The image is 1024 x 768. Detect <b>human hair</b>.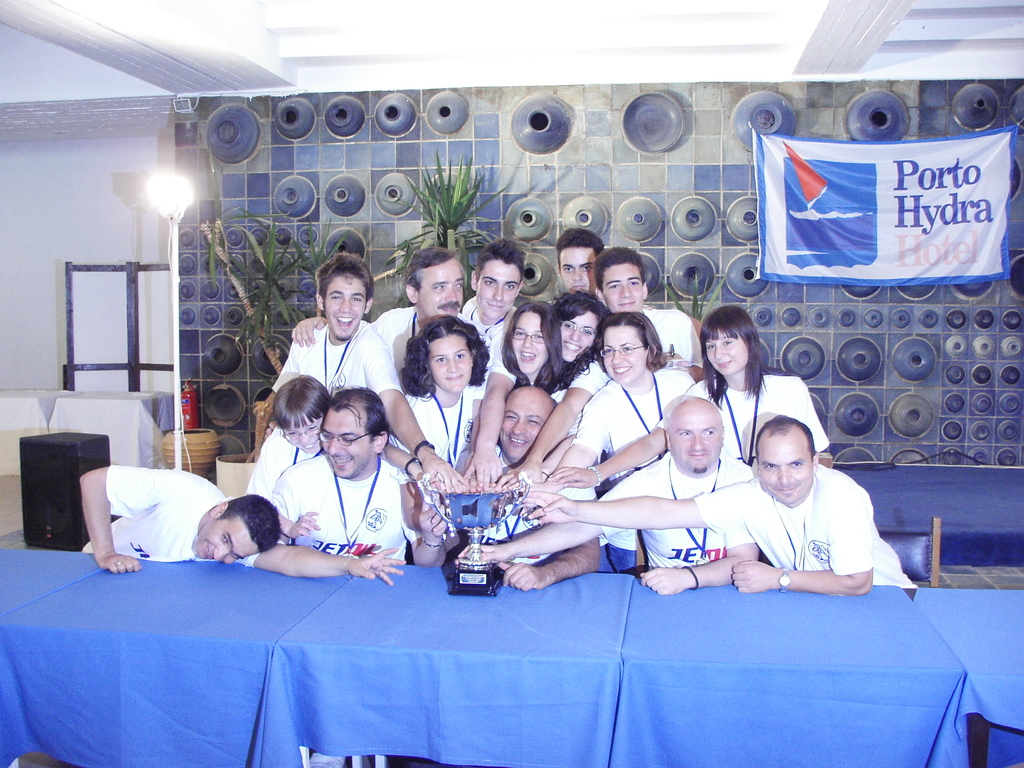
Detection: <region>501, 298, 568, 392</region>.
